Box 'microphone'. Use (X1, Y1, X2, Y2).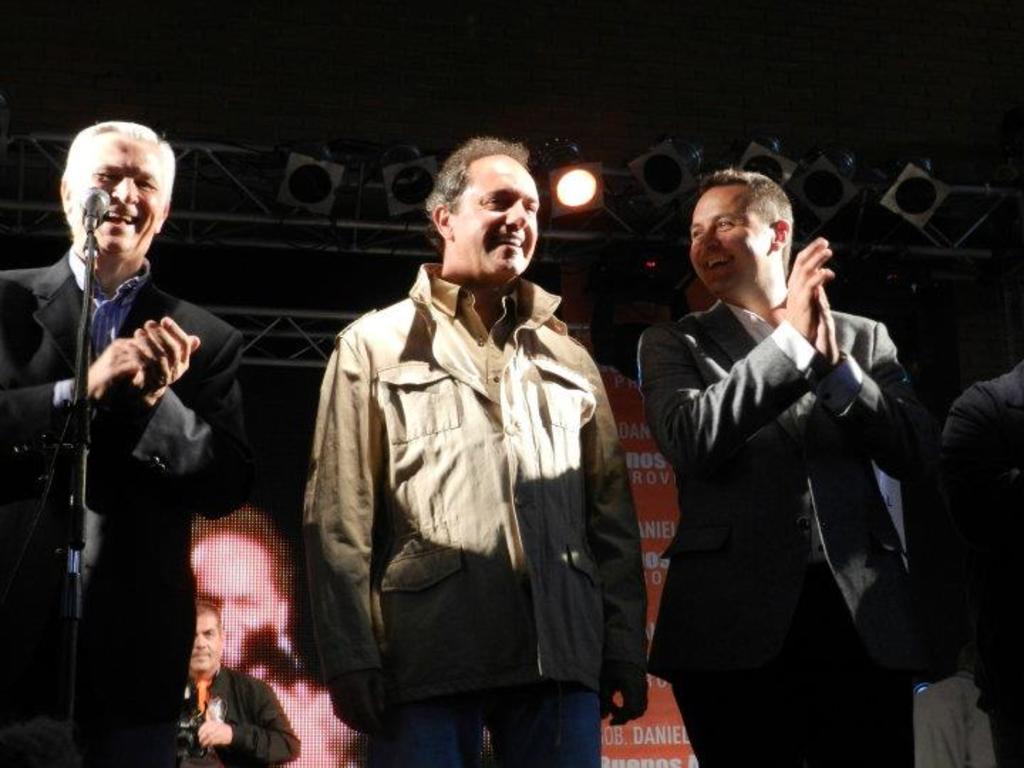
(74, 181, 112, 223).
